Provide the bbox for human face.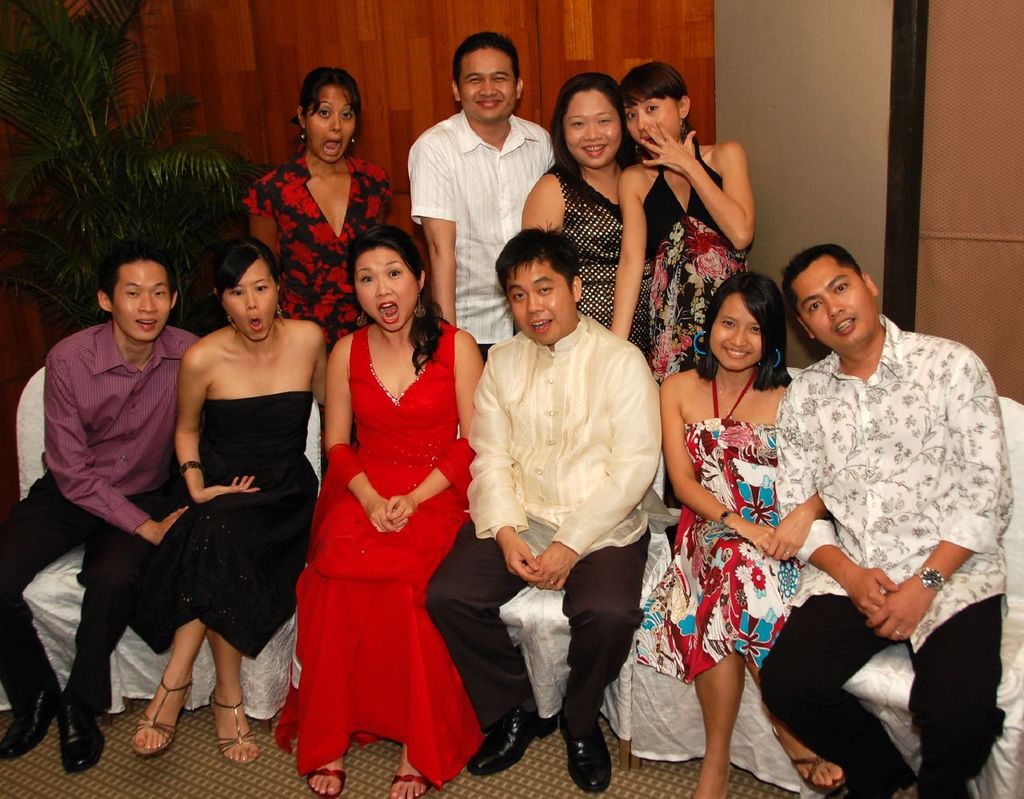
box(303, 84, 357, 166).
